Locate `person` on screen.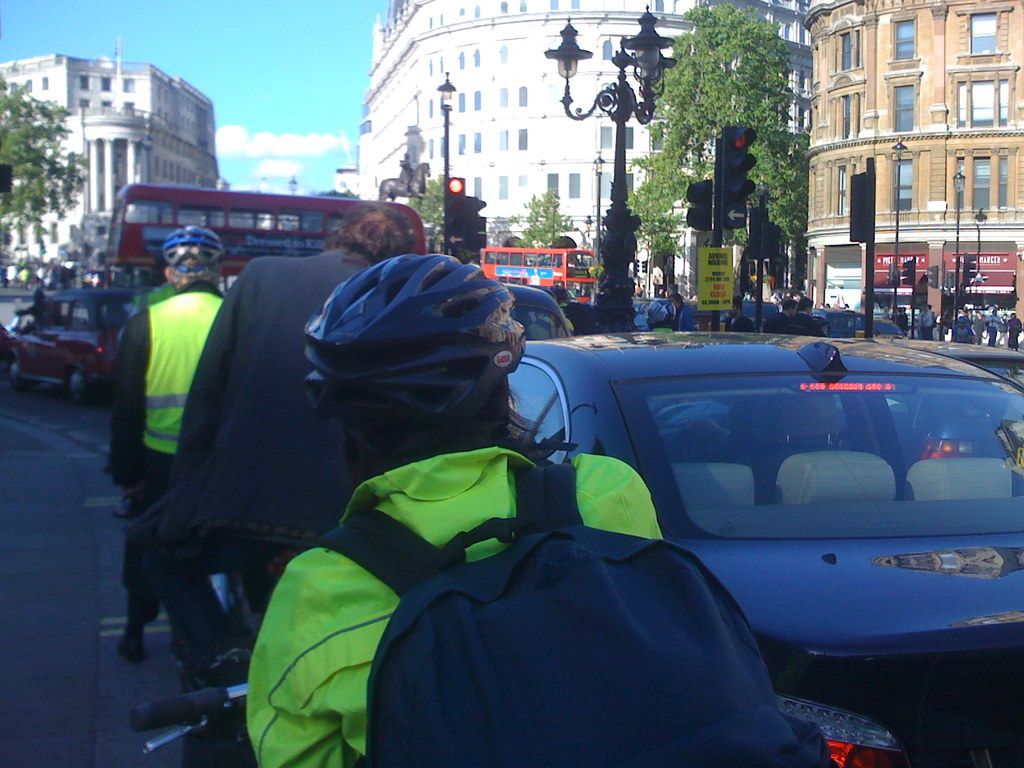
On screen at x1=528, y1=291, x2=579, y2=344.
